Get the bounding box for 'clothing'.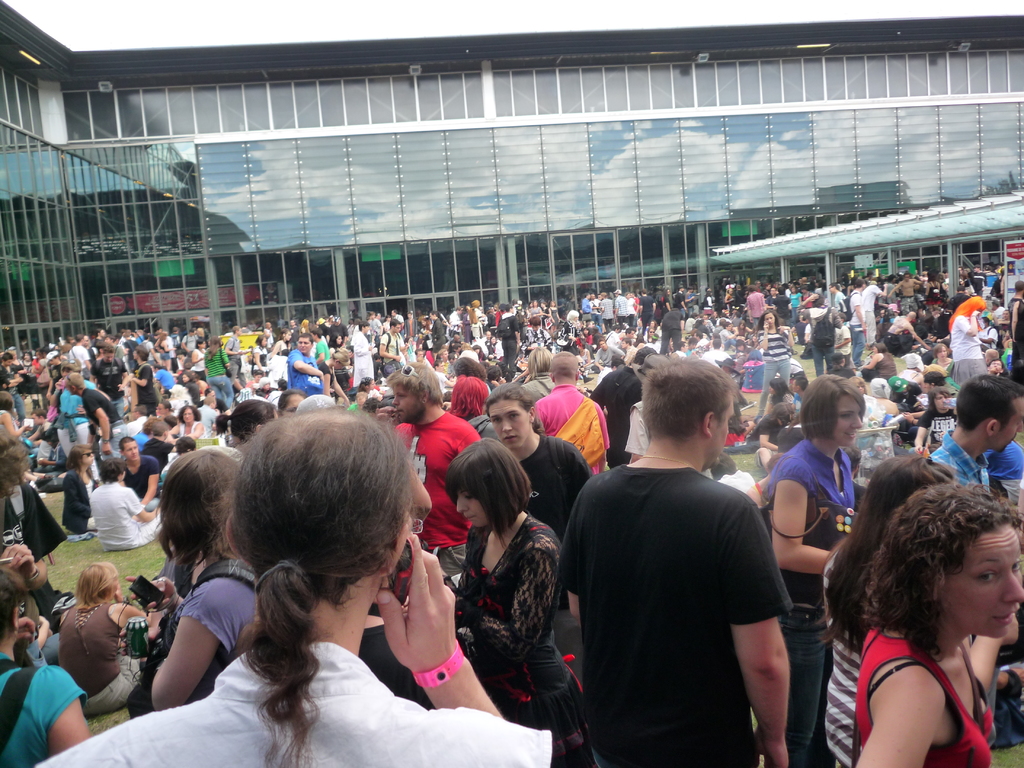
detection(751, 326, 792, 425).
